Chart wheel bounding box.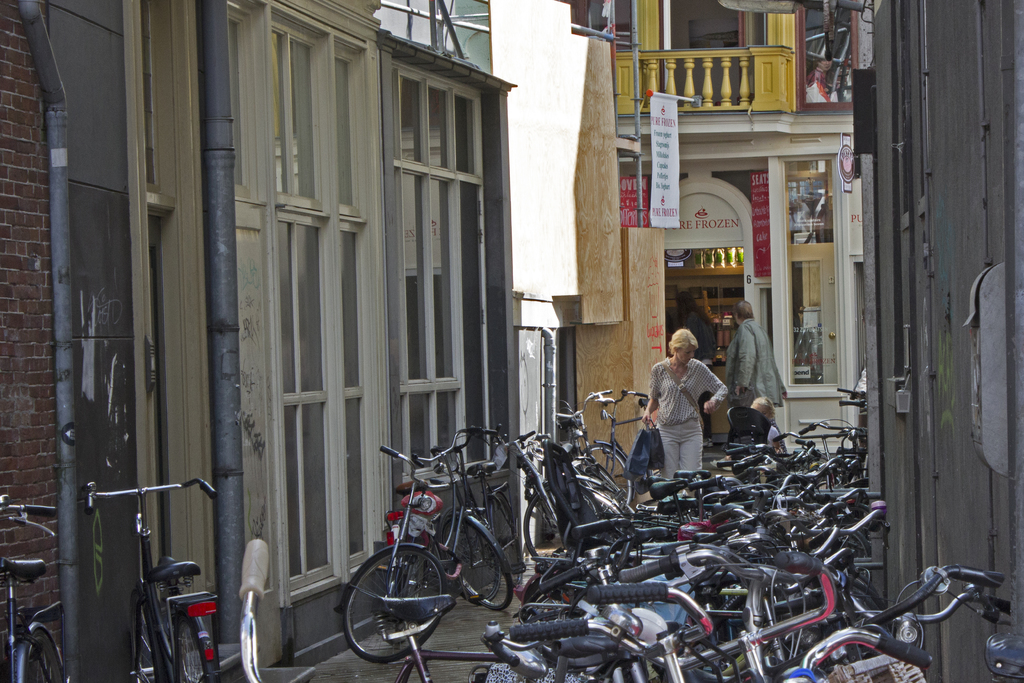
Charted: {"x1": 461, "y1": 518, "x2": 501, "y2": 599}.
